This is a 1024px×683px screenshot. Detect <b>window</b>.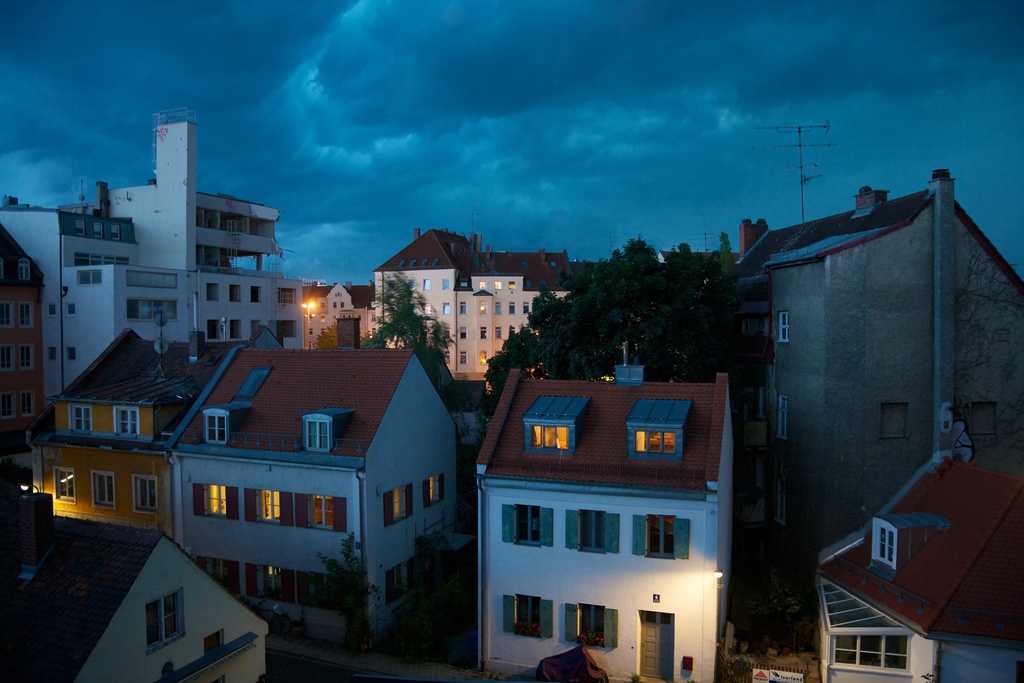
box=[229, 277, 244, 308].
